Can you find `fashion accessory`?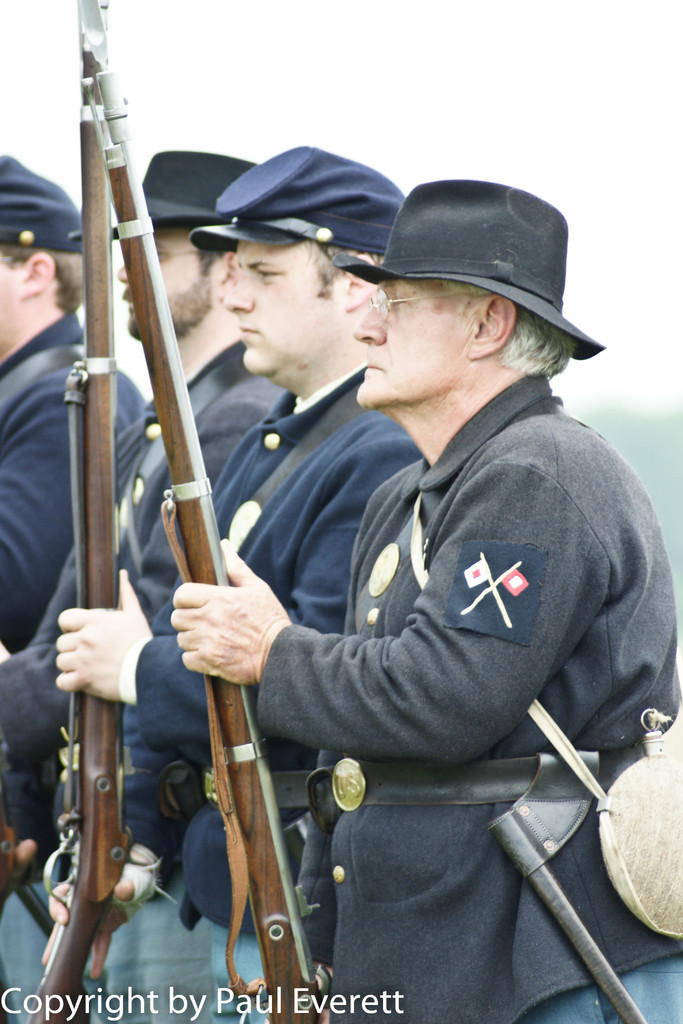
Yes, bounding box: (x1=0, y1=154, x2=87, y2=252).
